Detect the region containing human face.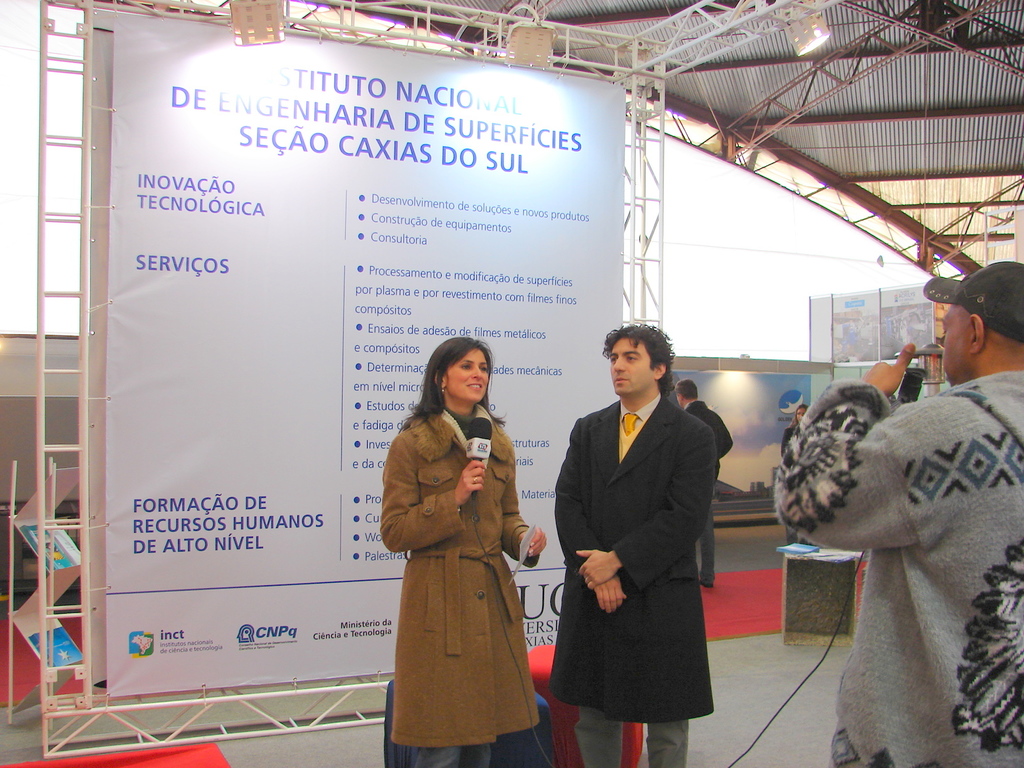
rect(942, 307, 962, 387).
